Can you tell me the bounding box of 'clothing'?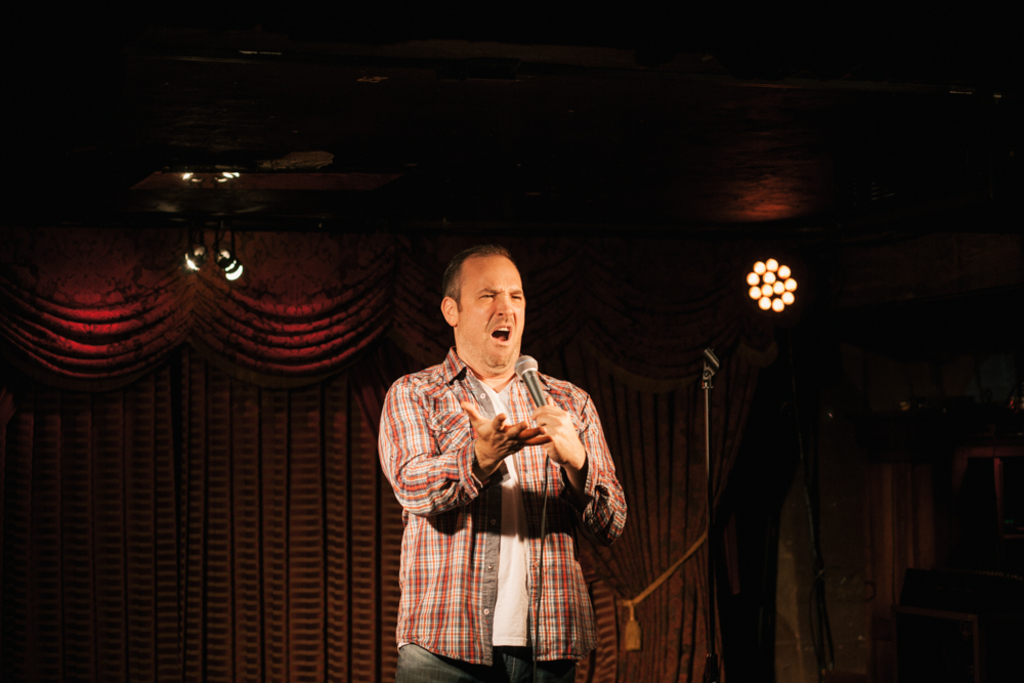
locate(379, 314, 630, 661).
